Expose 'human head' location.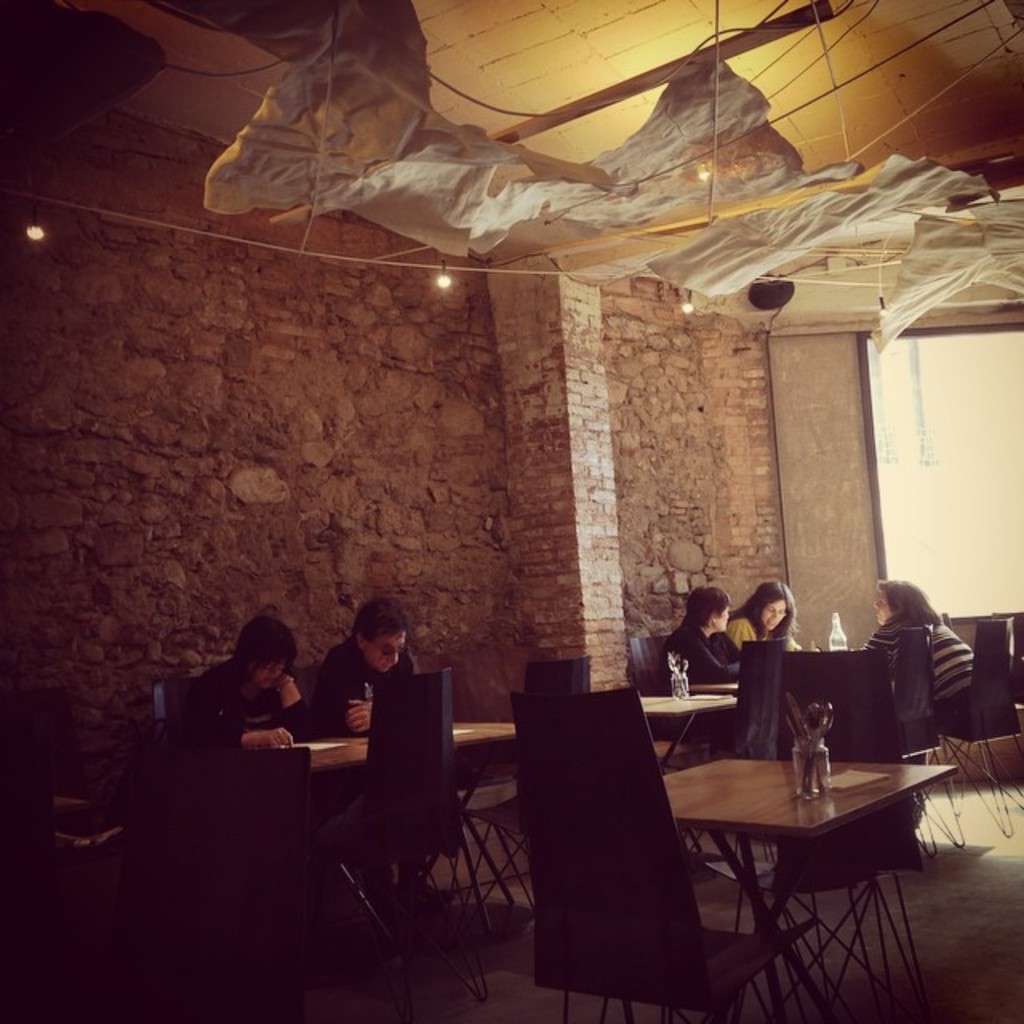
Exposed at bbox=(354, 597, 406, 678).
